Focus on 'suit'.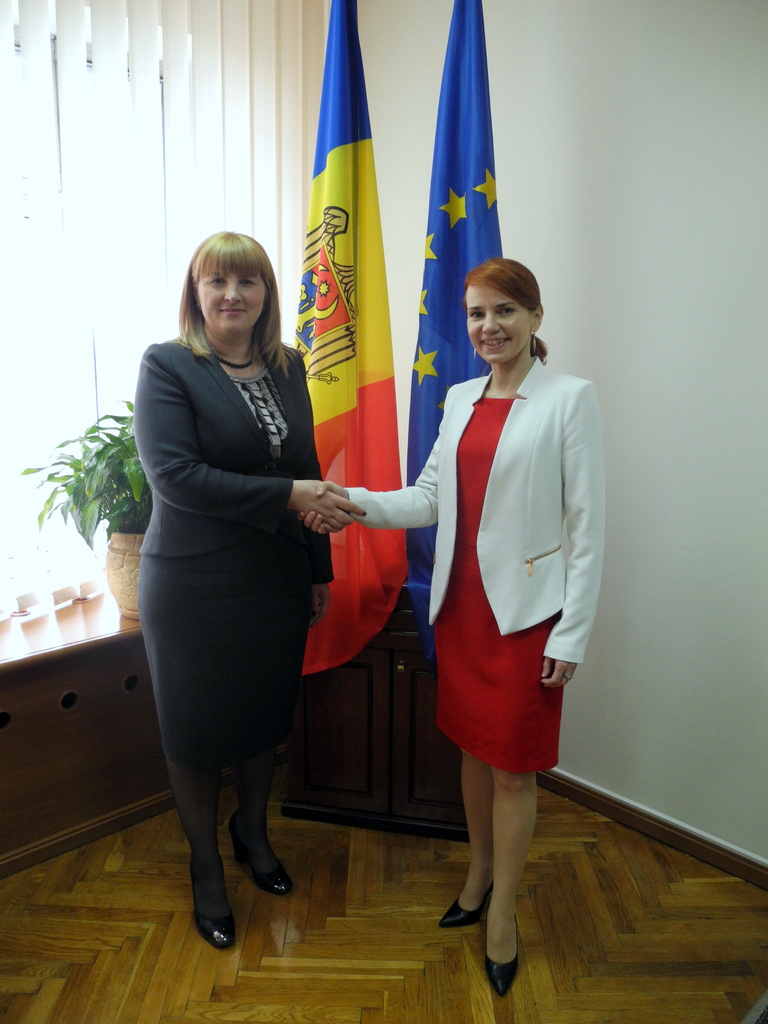
Focused at {"left": 346, "top": 356, "right": 609, "bottom": 772}.
